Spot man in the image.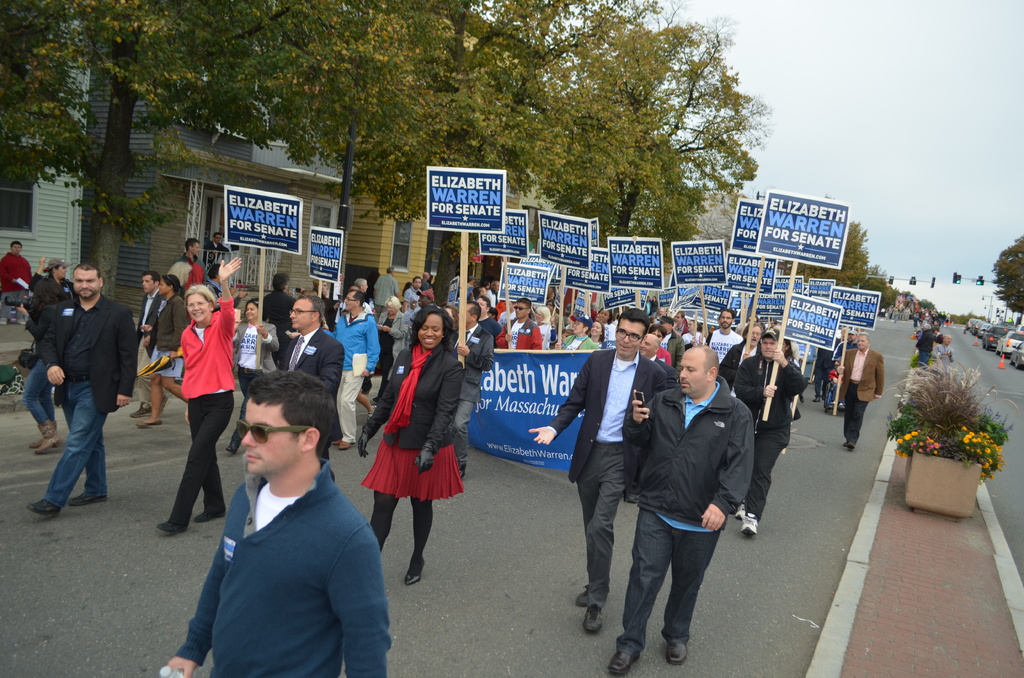
man found at [496, 298, 542, 353].
